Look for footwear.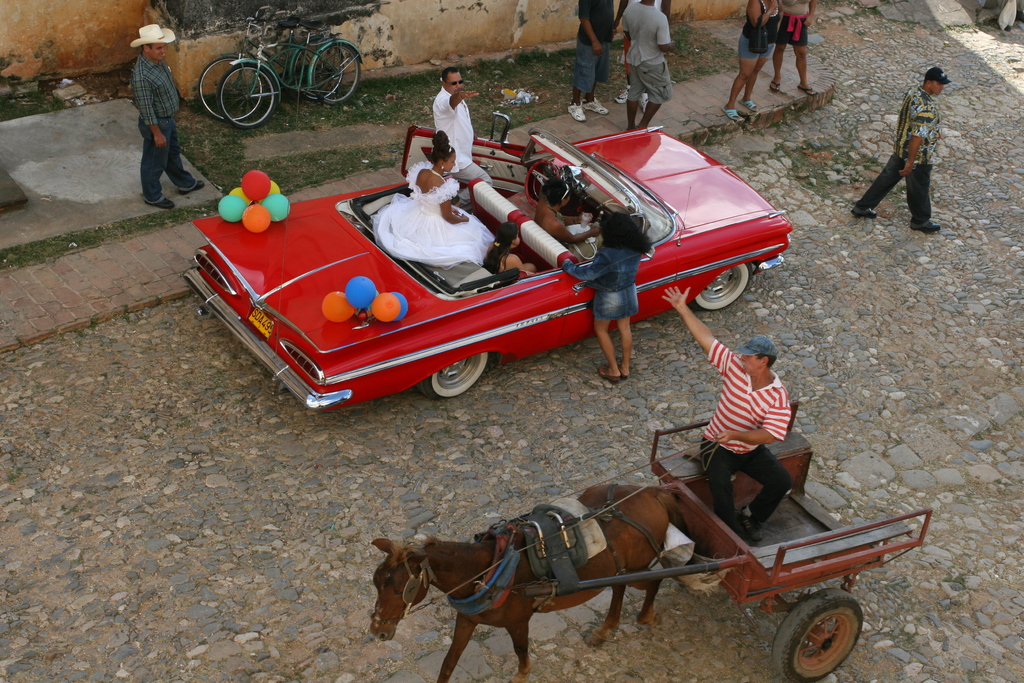
Found: <bbox>567, 98, 586, 126</bbox>.
